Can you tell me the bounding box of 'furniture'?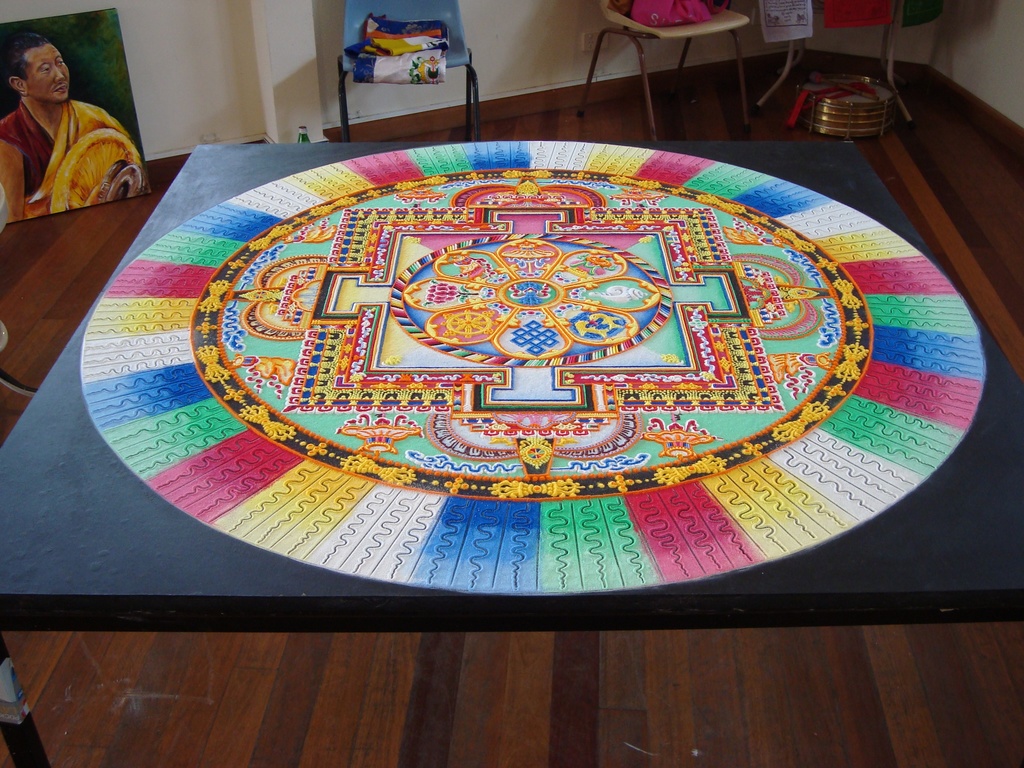
x1=577, y1=0, x2=751, y2=145.
